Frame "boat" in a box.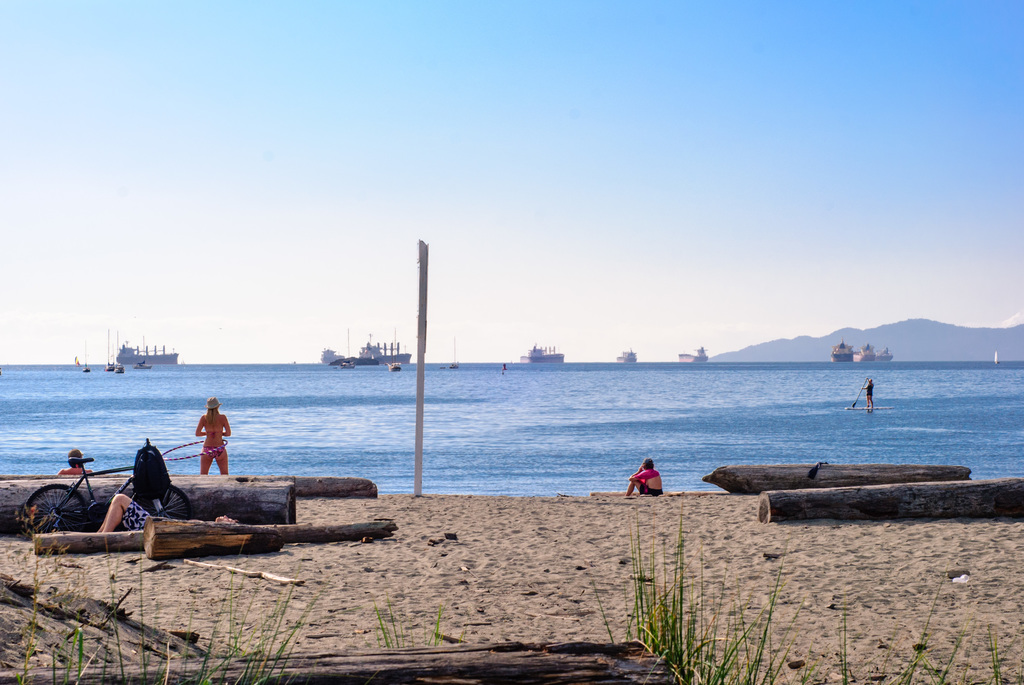
select_region(829, 338, 854, 363).
